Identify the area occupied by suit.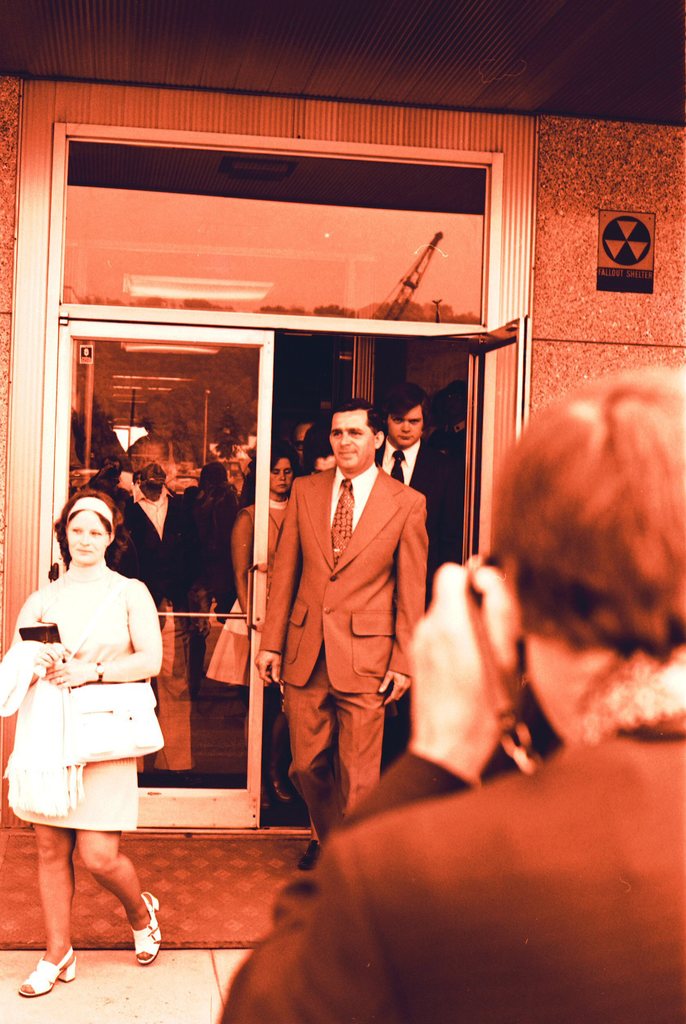
Area: bbox(255, 465, 432, 845).
